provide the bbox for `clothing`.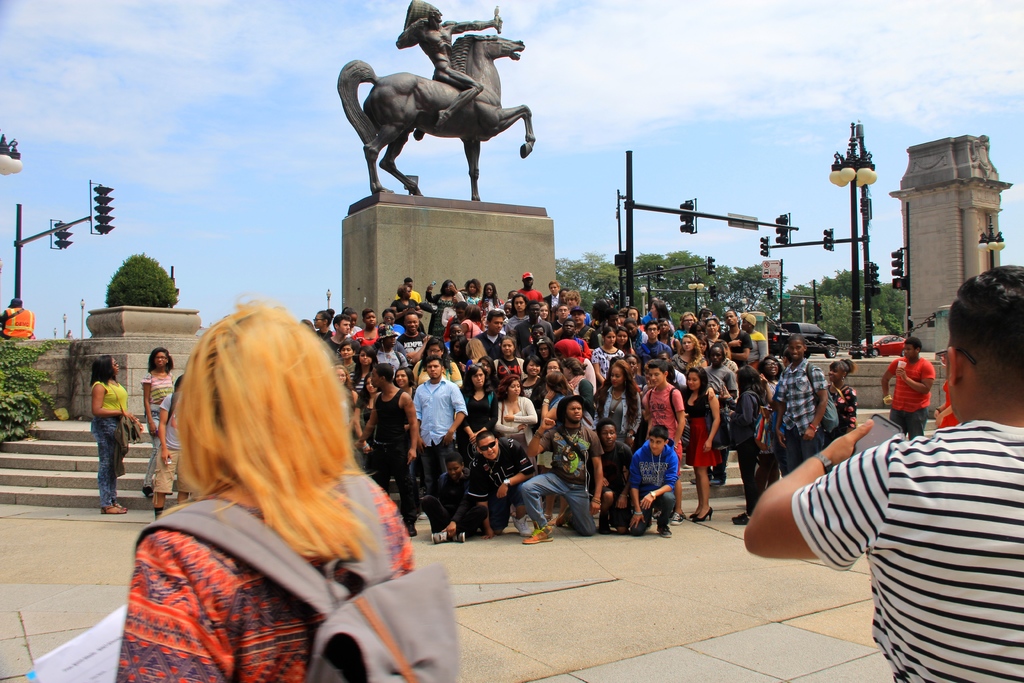
x1=939 y1=381 x2=957 y2=431.
